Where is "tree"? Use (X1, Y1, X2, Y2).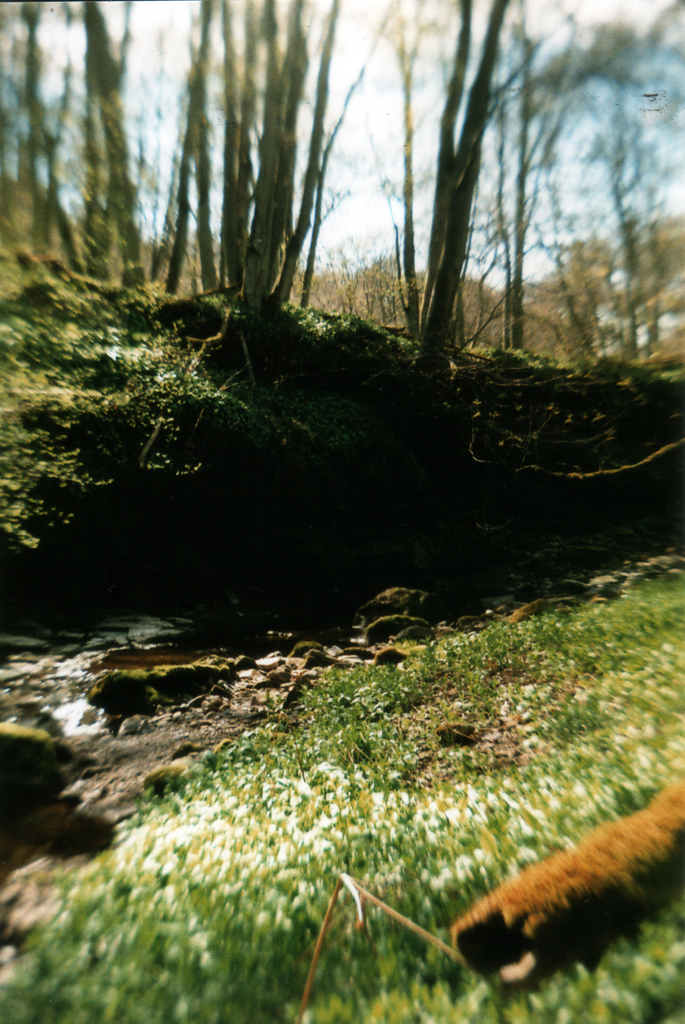
(280, 3, 350, 302).
